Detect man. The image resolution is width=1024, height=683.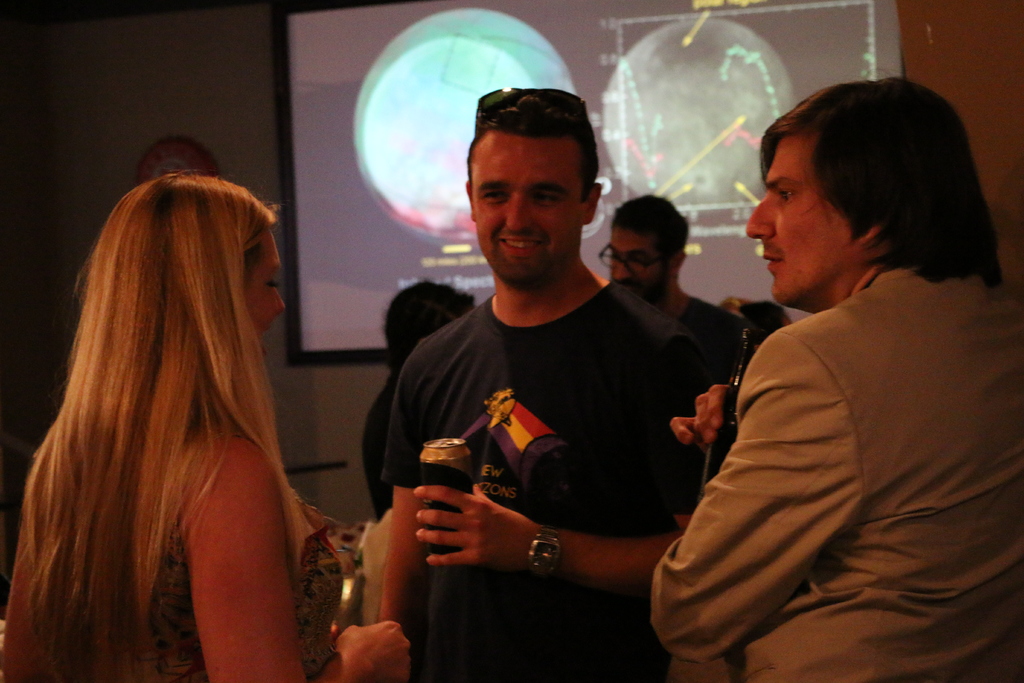
136,133,220,184.
